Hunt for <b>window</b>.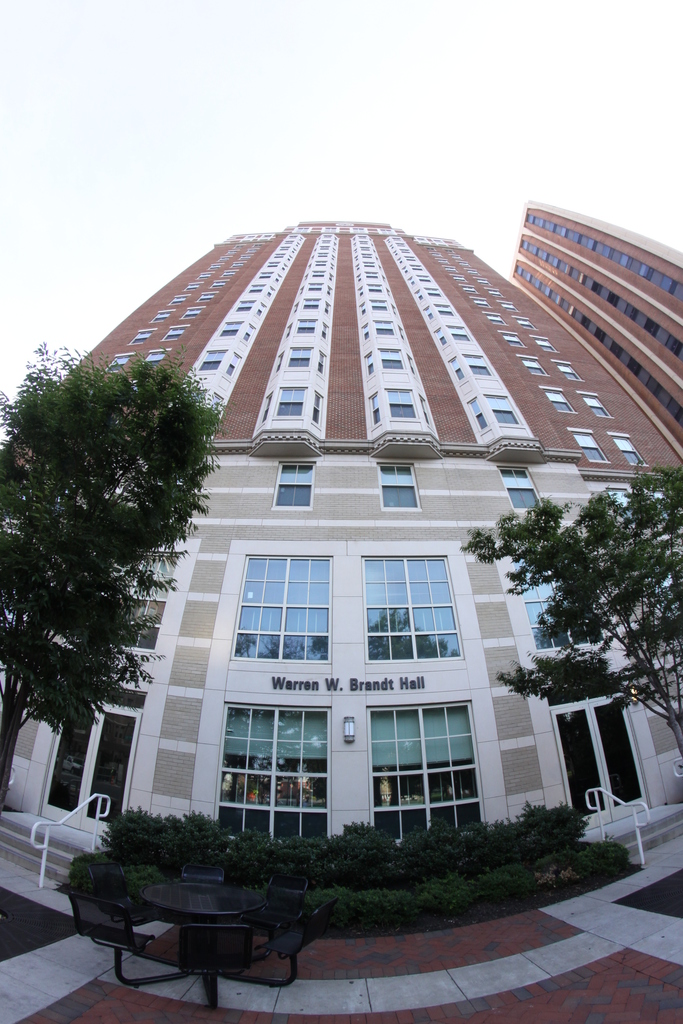
Hunted down at [left=358, top=348, right=375, bottom=374].
